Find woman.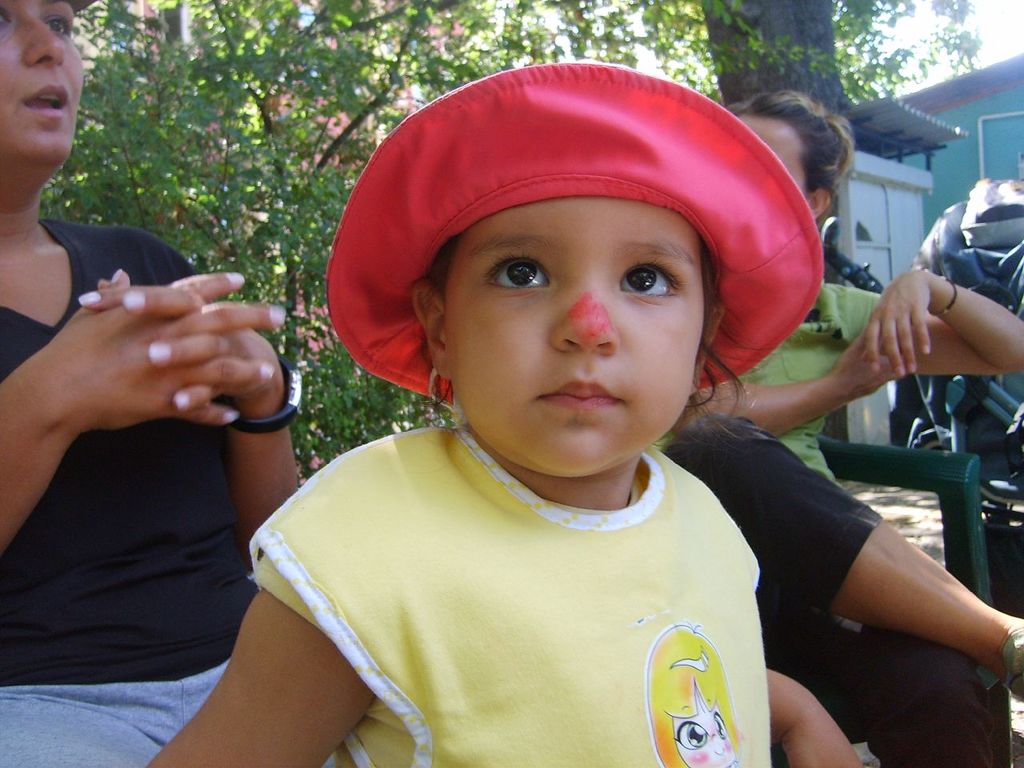
(658,89,1023,490).
